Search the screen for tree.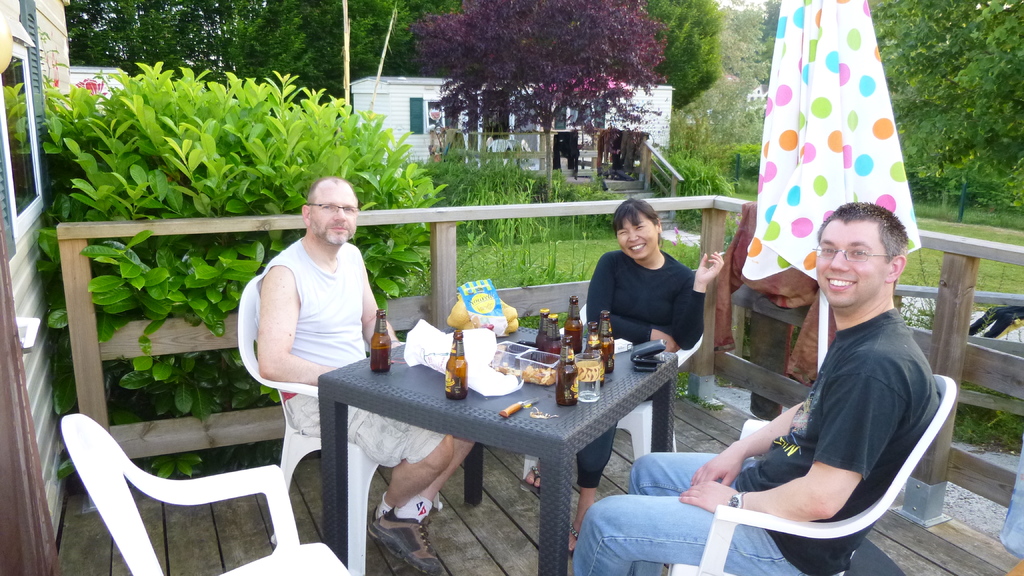
Found at locate(56, 0, 454, 107).
